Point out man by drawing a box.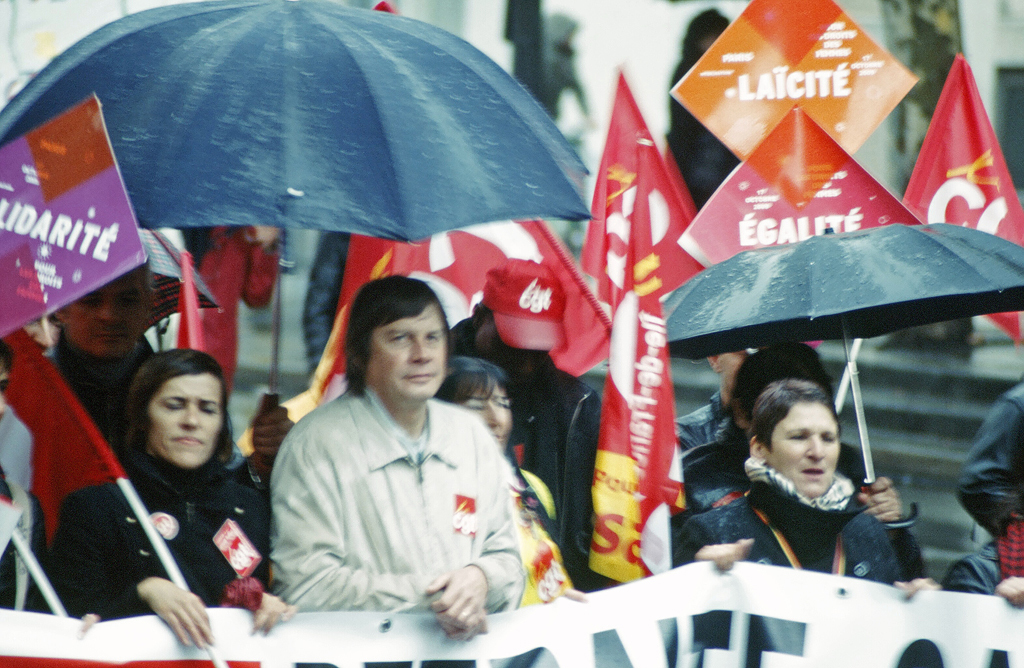
left=42, top=254, right=296, bottom=485.
